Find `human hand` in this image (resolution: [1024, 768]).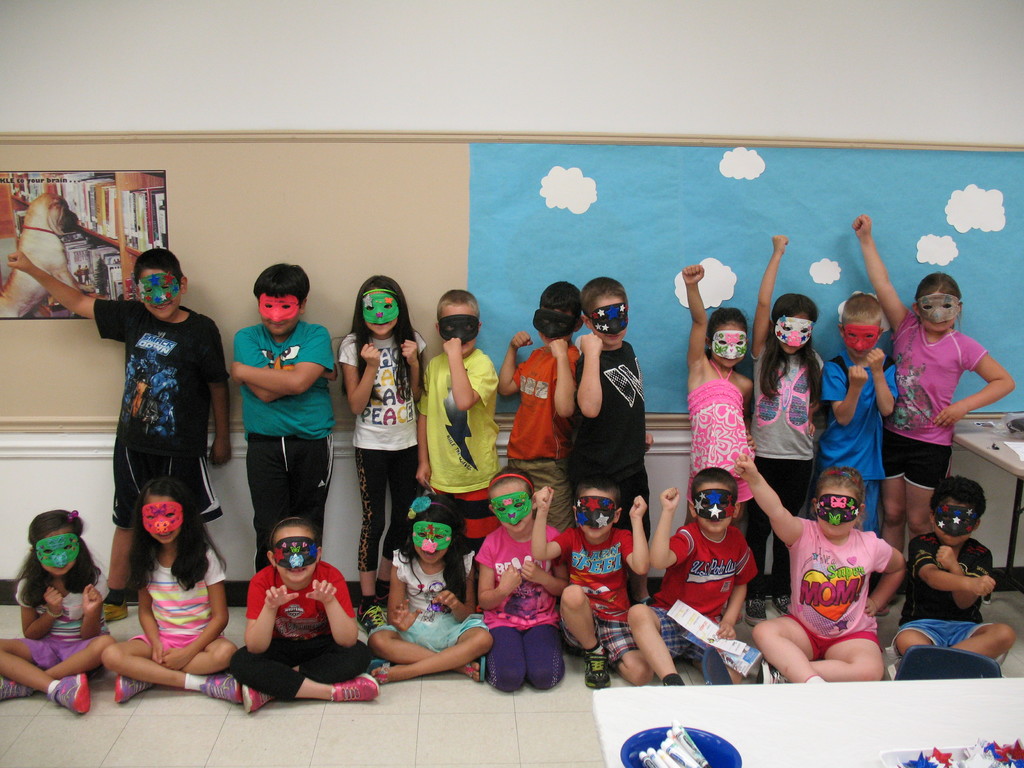
x1=577 y1=333 x2=604 y2=355.
